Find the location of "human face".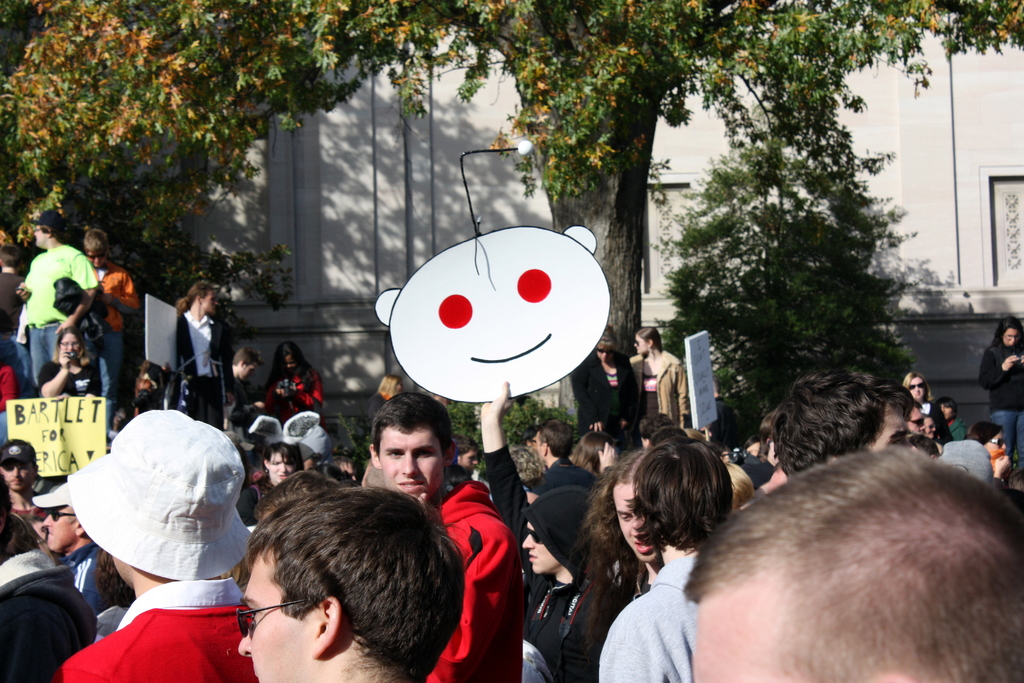
Location: (left=0, top=458, right=36, bottom=491).
